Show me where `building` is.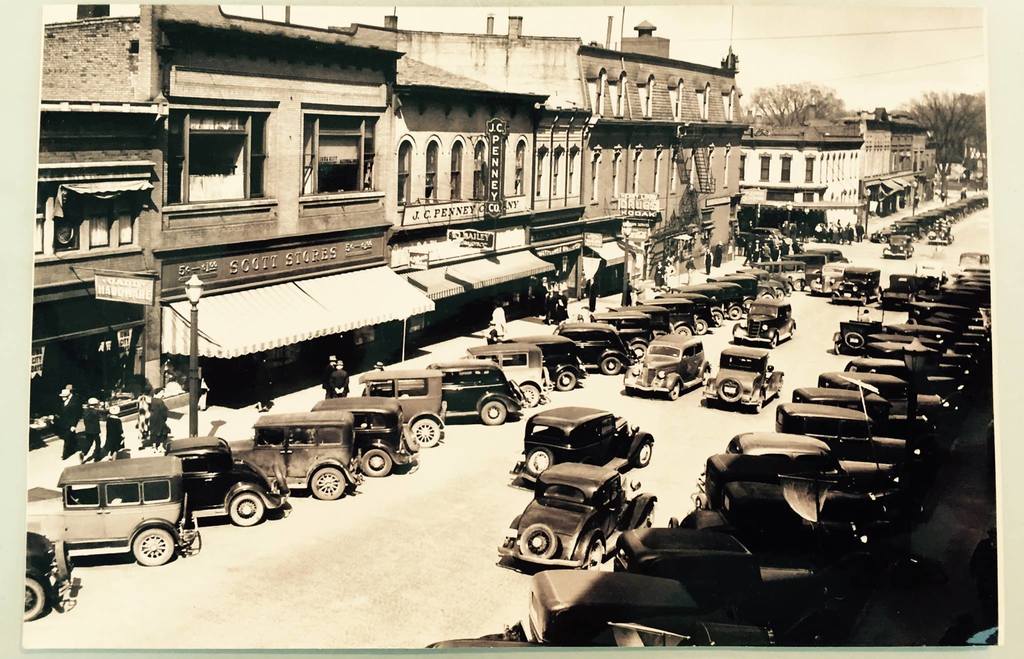
`building` is at Rect(745, 107, 932, 242).
